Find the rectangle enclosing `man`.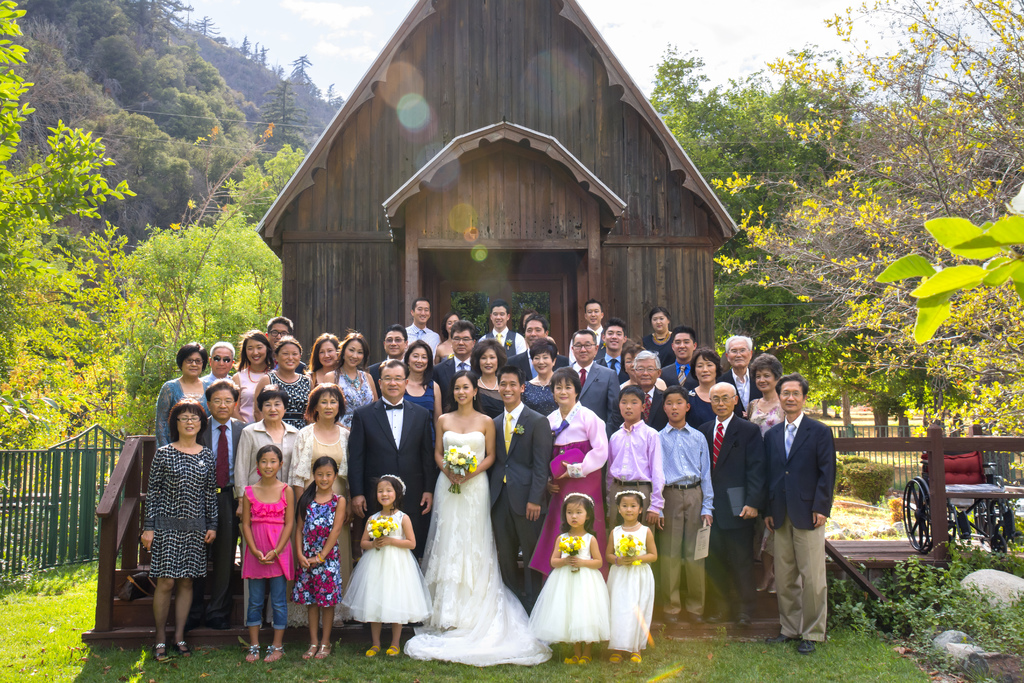
566 299 618 360.
